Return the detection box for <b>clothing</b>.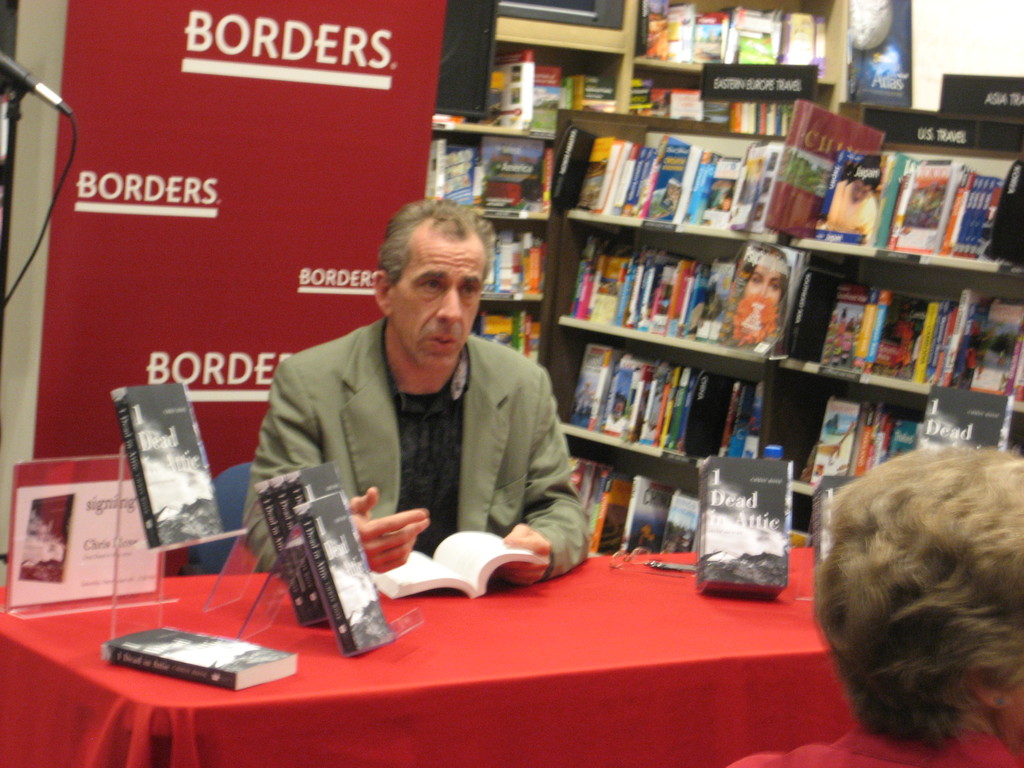
[728,723,1023,767].
